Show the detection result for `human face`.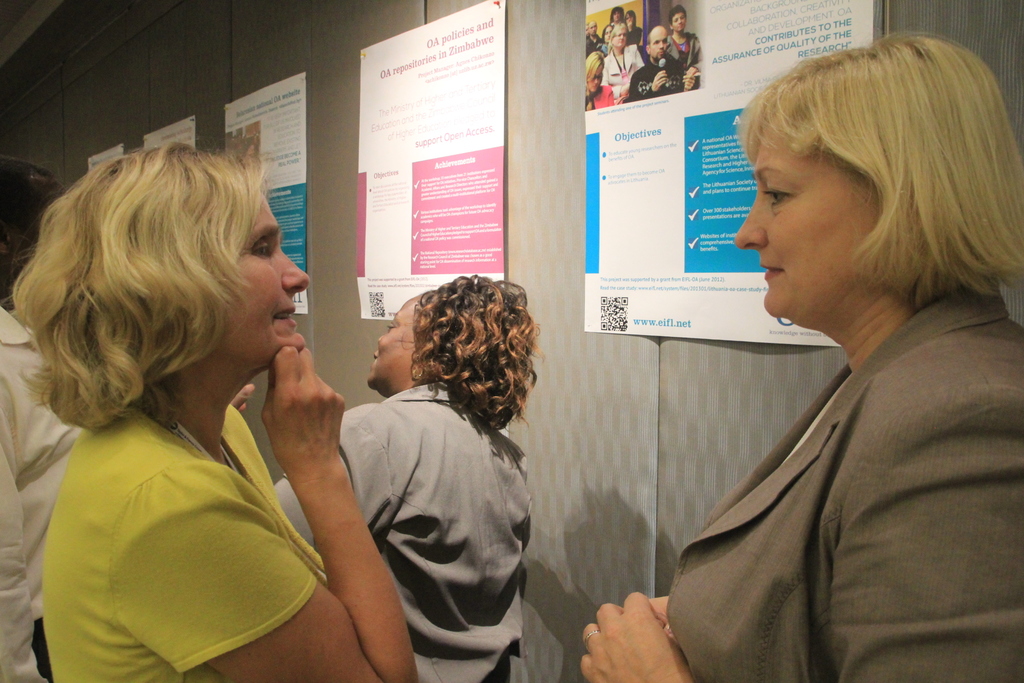
BBox(588, 64, 603, 94).
